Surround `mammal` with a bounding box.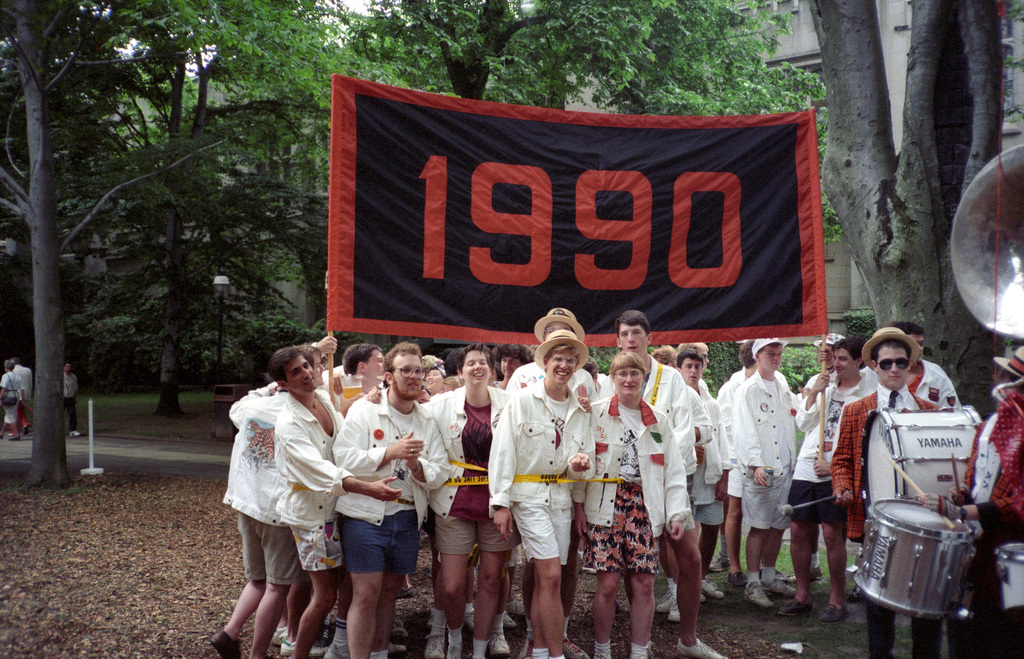
rect(0, 361, 26, 439).
